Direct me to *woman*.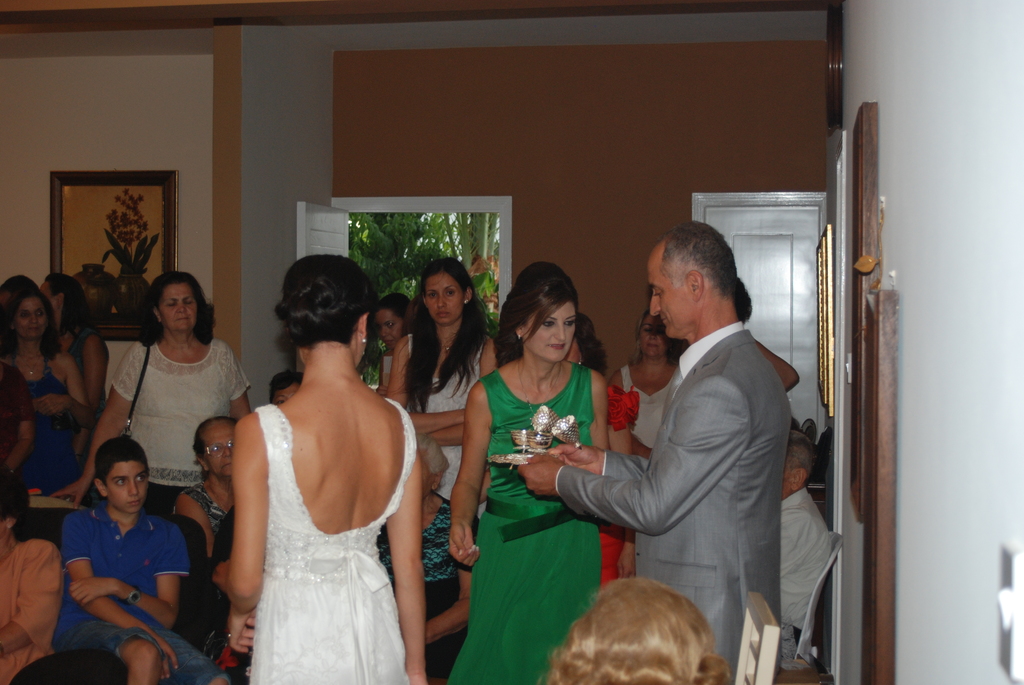
Direction: (40,274,104,480).
